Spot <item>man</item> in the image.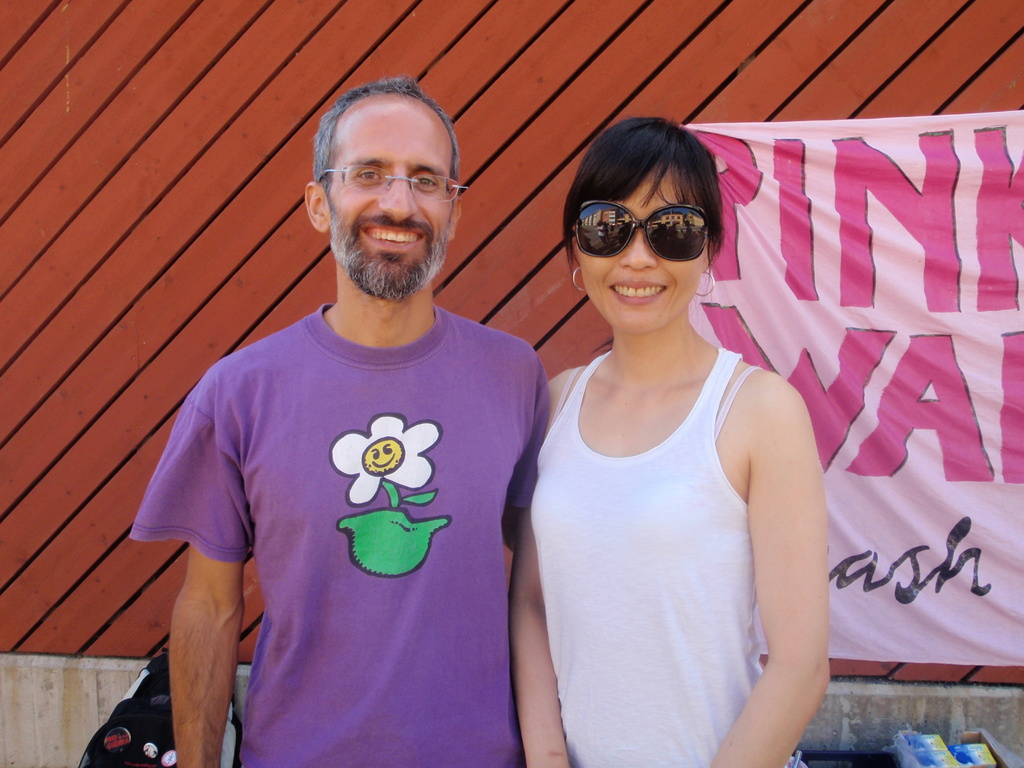
<item>man</item> found at pyautogui.locateOnScreen(126, 64, 571, 760).
